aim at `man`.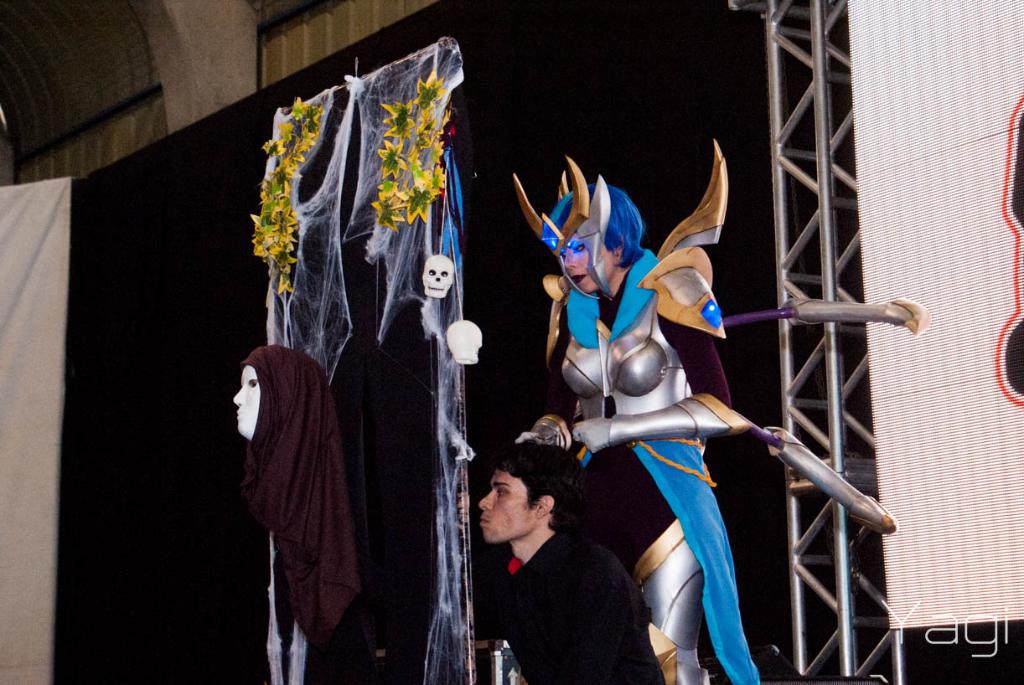
Aimed at box=[451, 447, 654, 672].
